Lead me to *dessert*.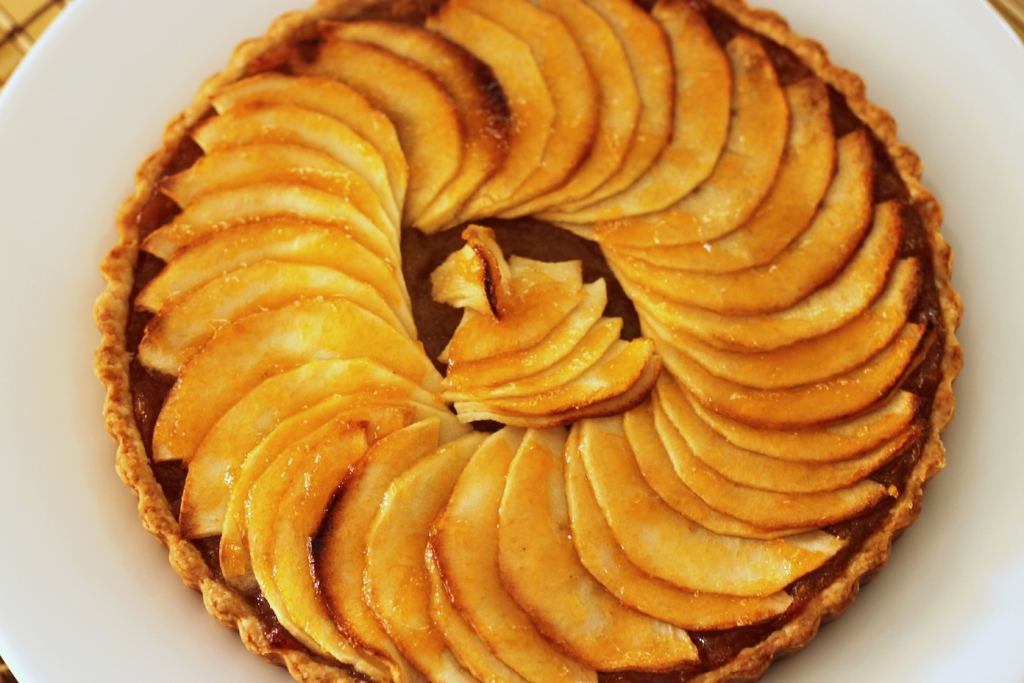
Lead to (x1=186, y1=103, x2=390, y2=201).
